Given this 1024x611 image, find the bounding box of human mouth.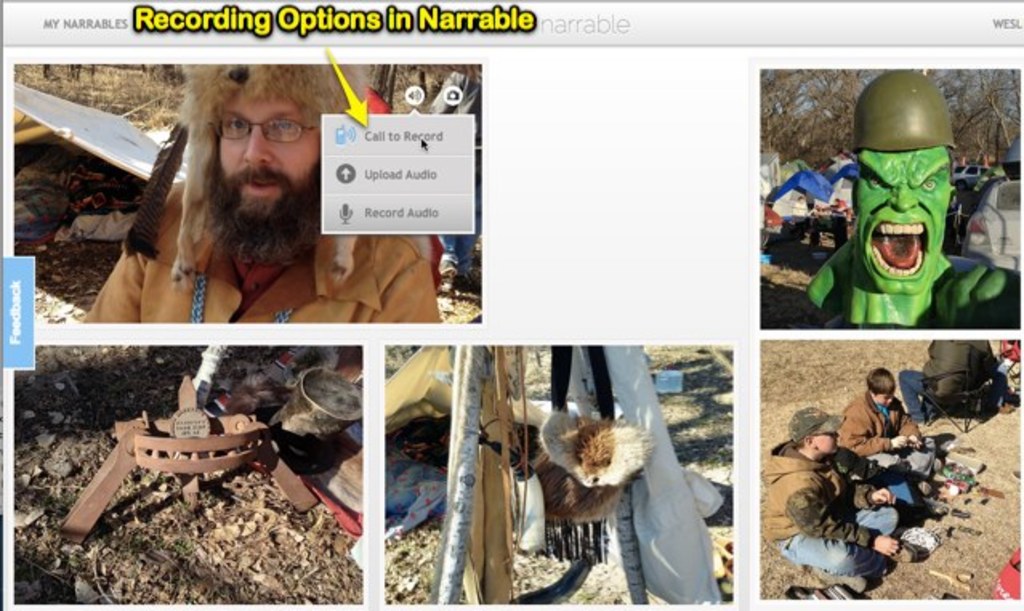
248 180 287 199.
